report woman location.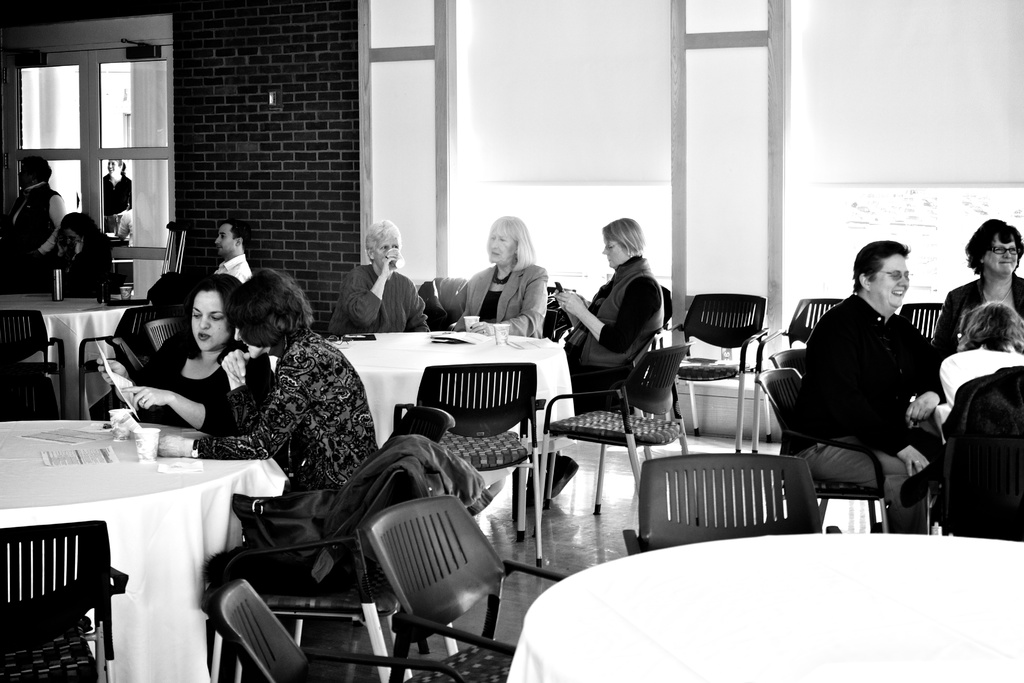
Report: [456,212,552,342].
